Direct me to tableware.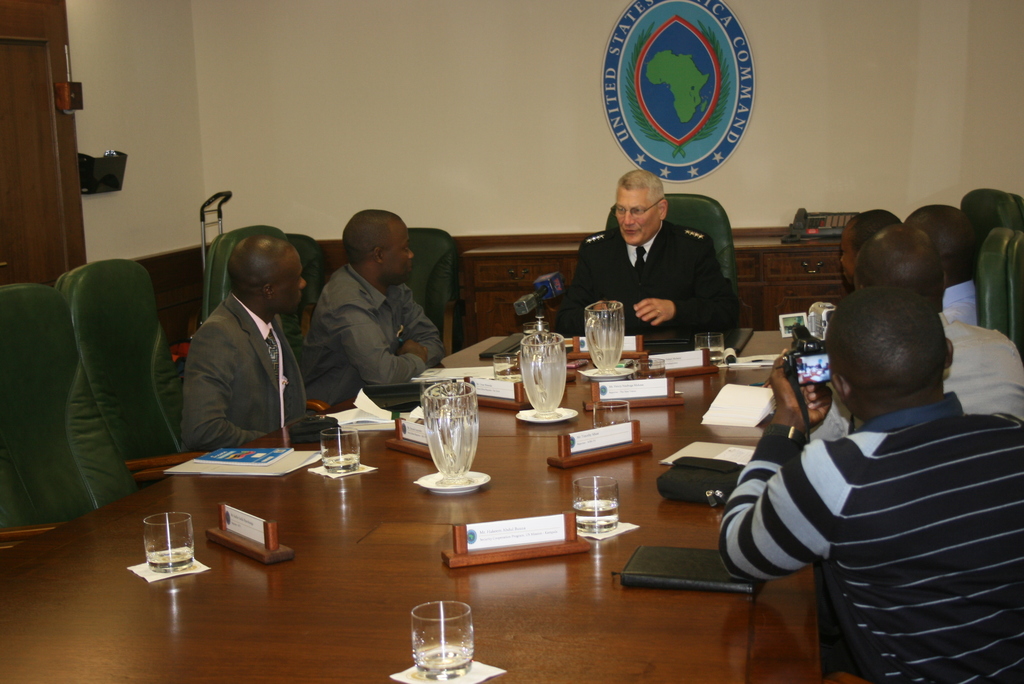
Direction: 593,400,628,429.
